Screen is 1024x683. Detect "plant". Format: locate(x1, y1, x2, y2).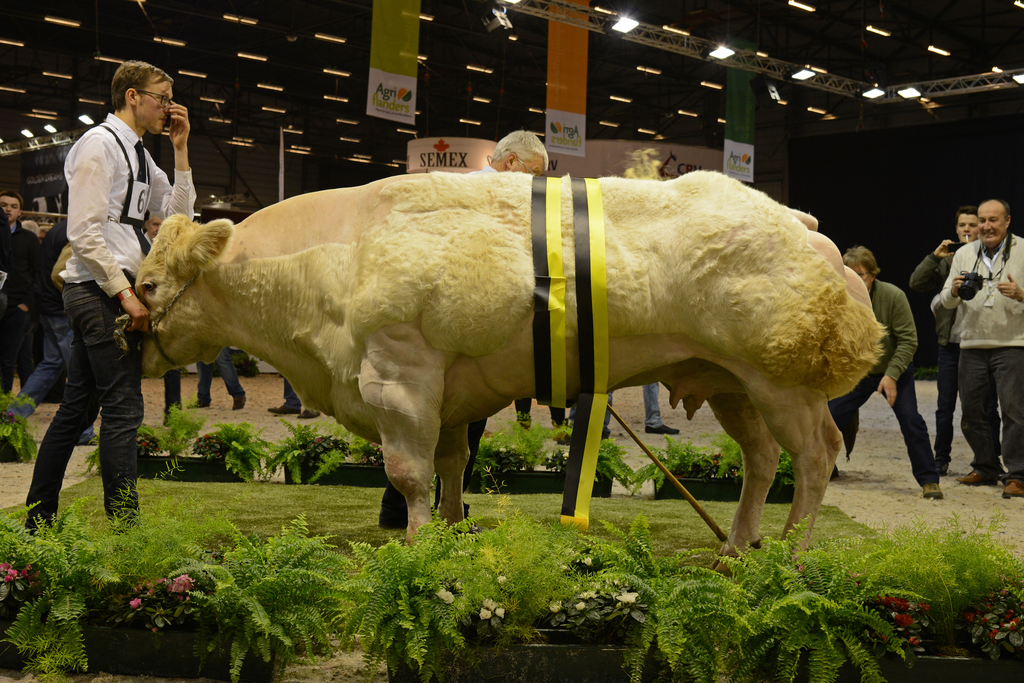
locate(188, 419, 275, 475).
